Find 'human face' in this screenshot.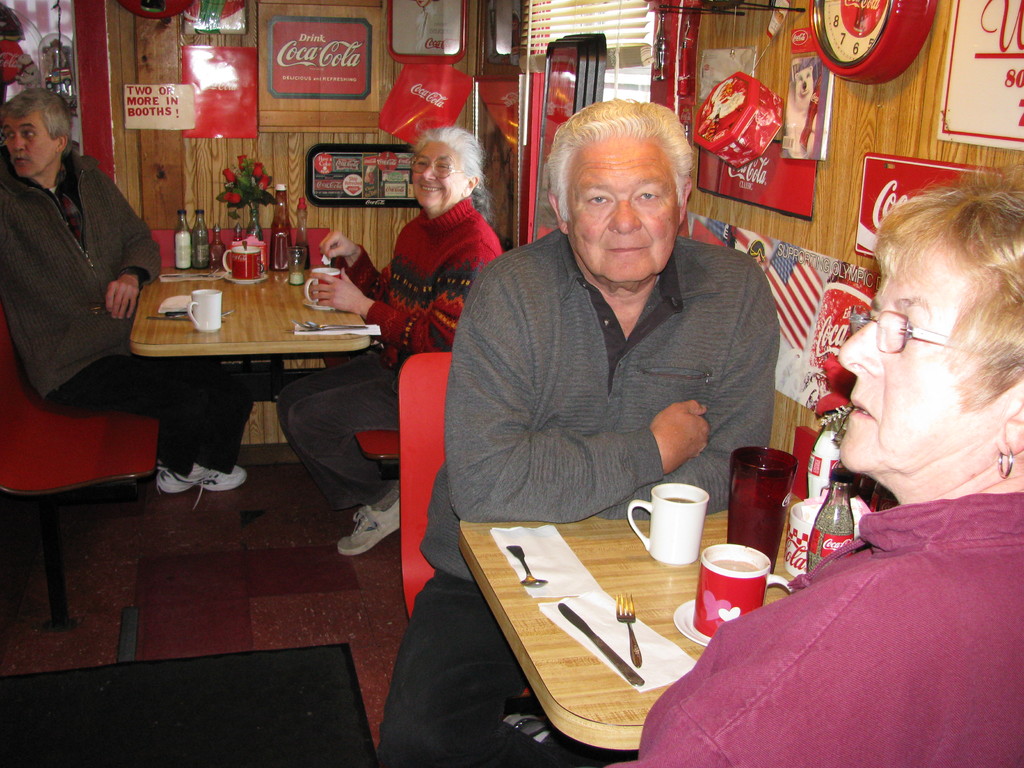
The bounding box for 'human face' is (x1=411, y1=142, x2=461, y2=204).
